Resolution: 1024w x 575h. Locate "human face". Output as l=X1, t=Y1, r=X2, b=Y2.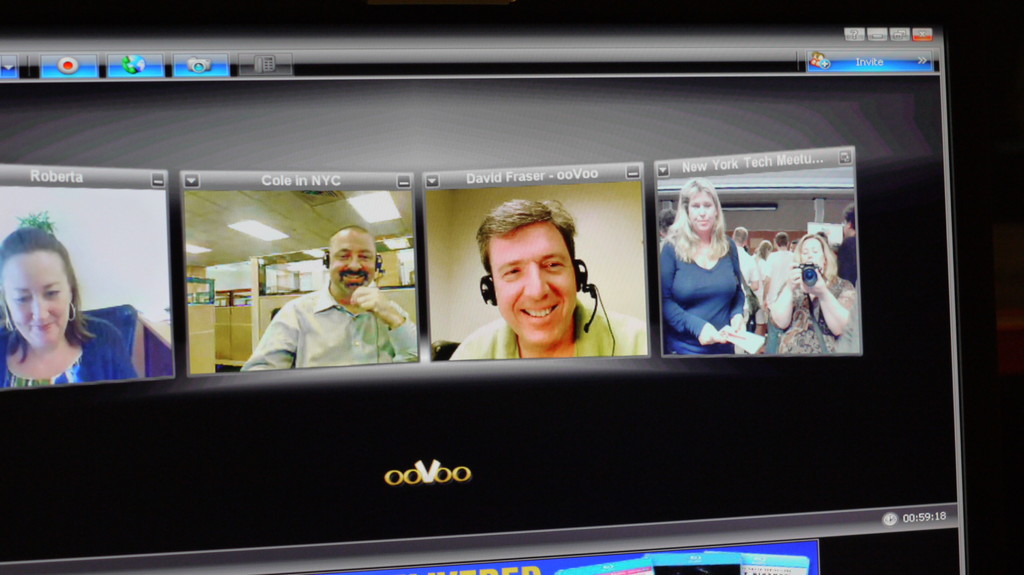
l=681, t=184, r=717, b=235.
